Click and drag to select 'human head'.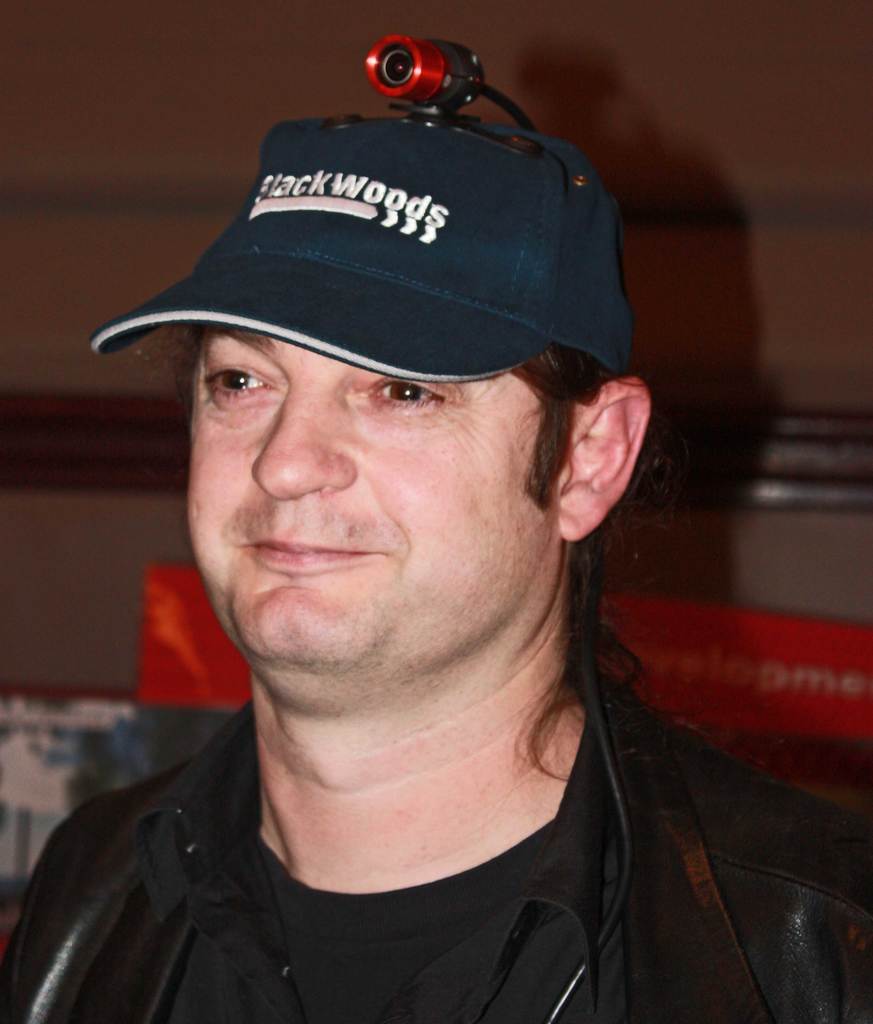
Selection: {"left": 181, "top": 319, "right": 653, "bottom": 714}.
